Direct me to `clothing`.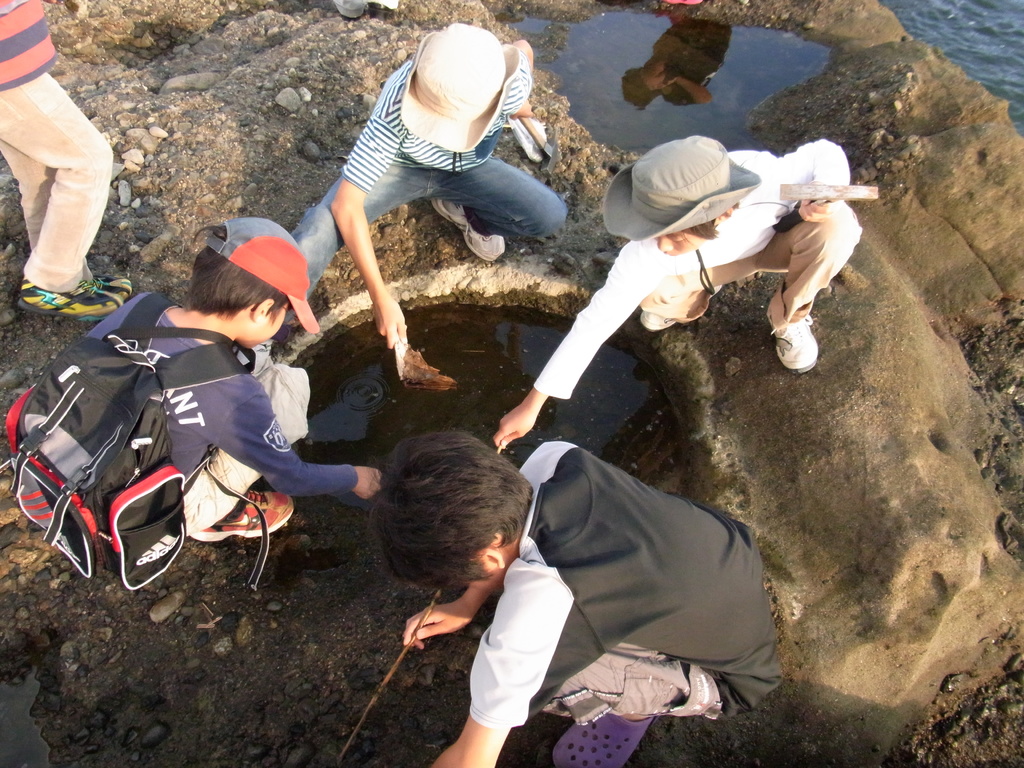
Direction: (456,406,783,735).
